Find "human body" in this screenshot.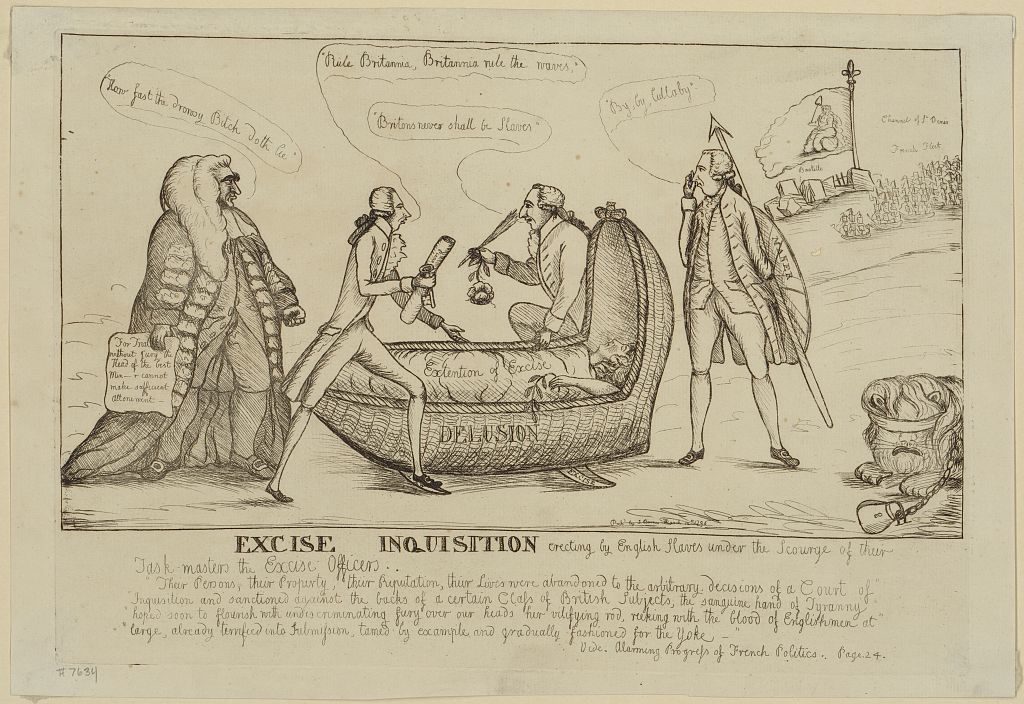
The bounding box for "human body" is [803, 112, 838, 151].
